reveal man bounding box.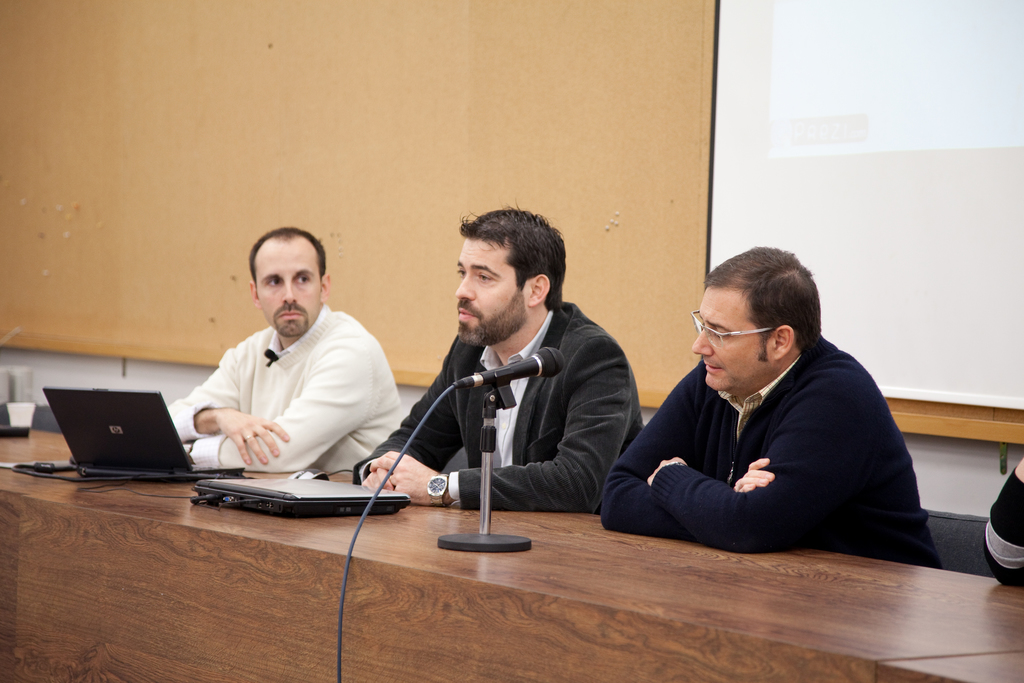
Revealed: 590/244/949/570.
